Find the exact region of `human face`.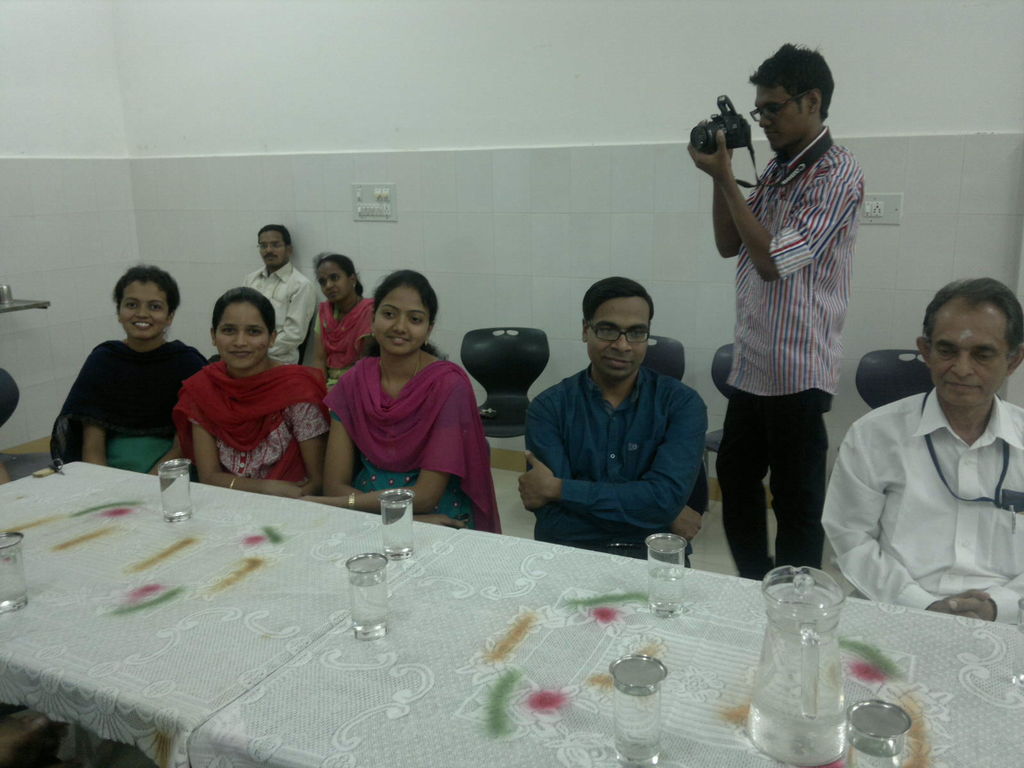
Exact region: {"x1": 744, "y1": 83, "x2": 810, "y2": 152}.
